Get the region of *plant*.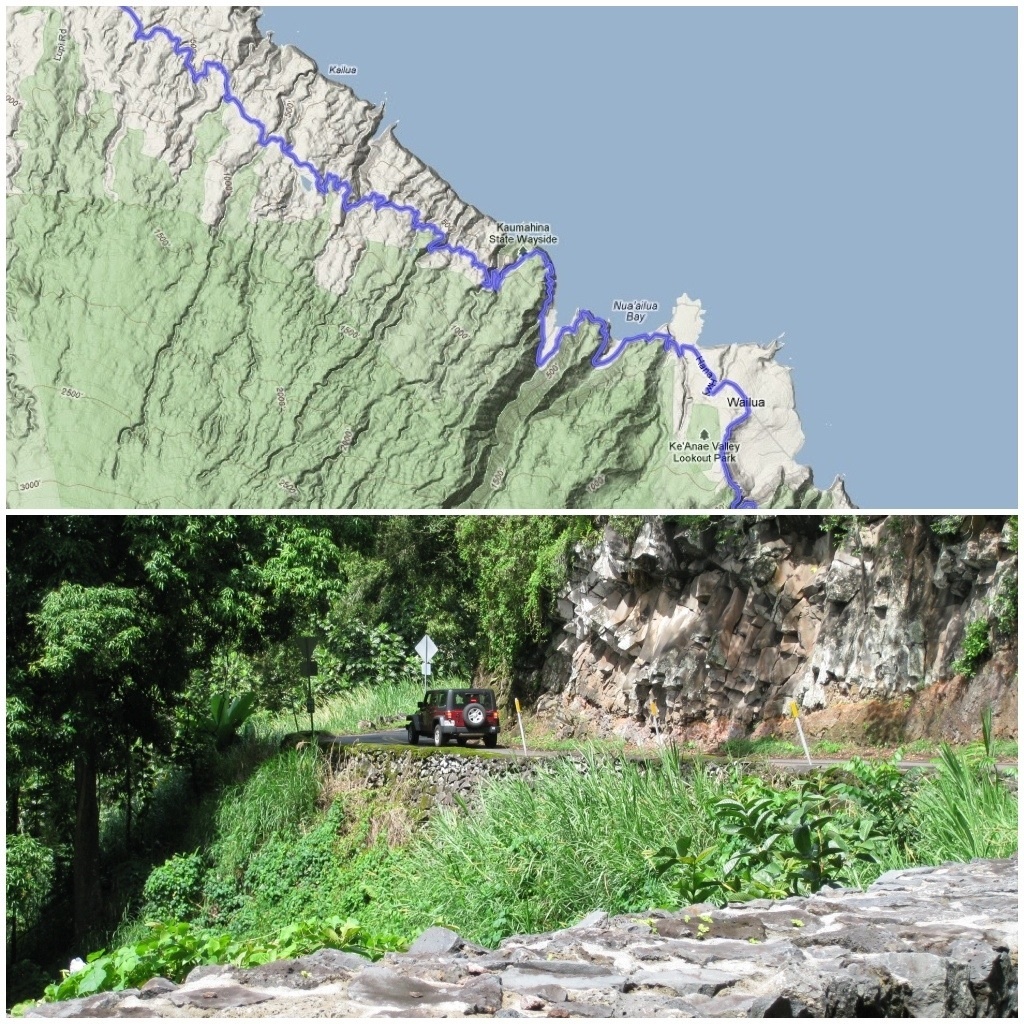
{"left": 845, "top": 699, "right": 1023, "bottom": 862}.
